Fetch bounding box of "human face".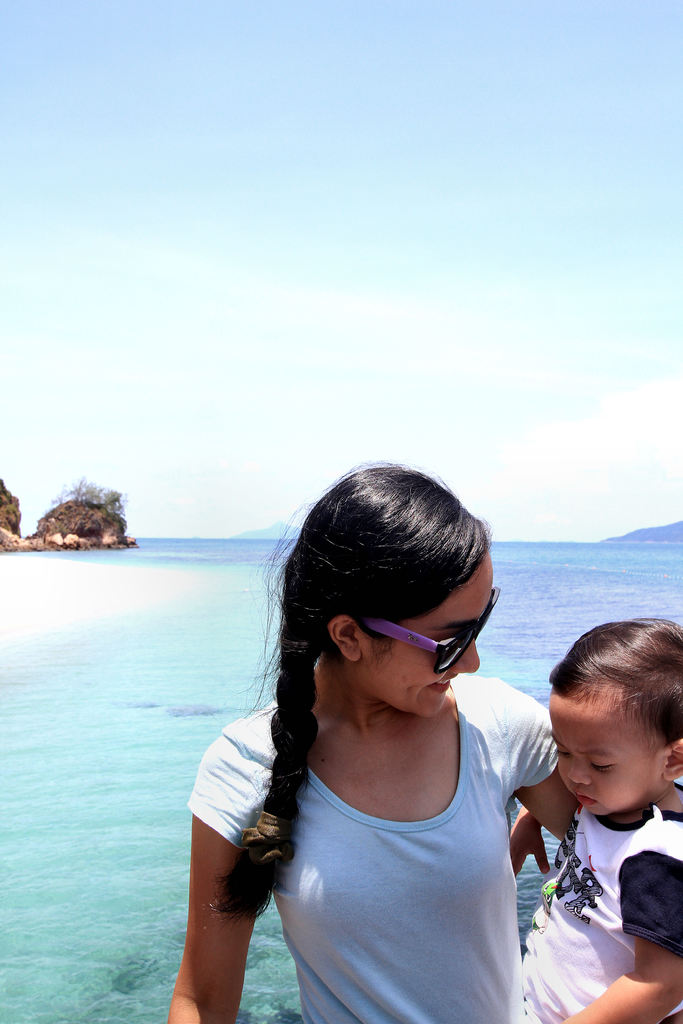
Bbox: select_region(548, 691, 657, 815).
